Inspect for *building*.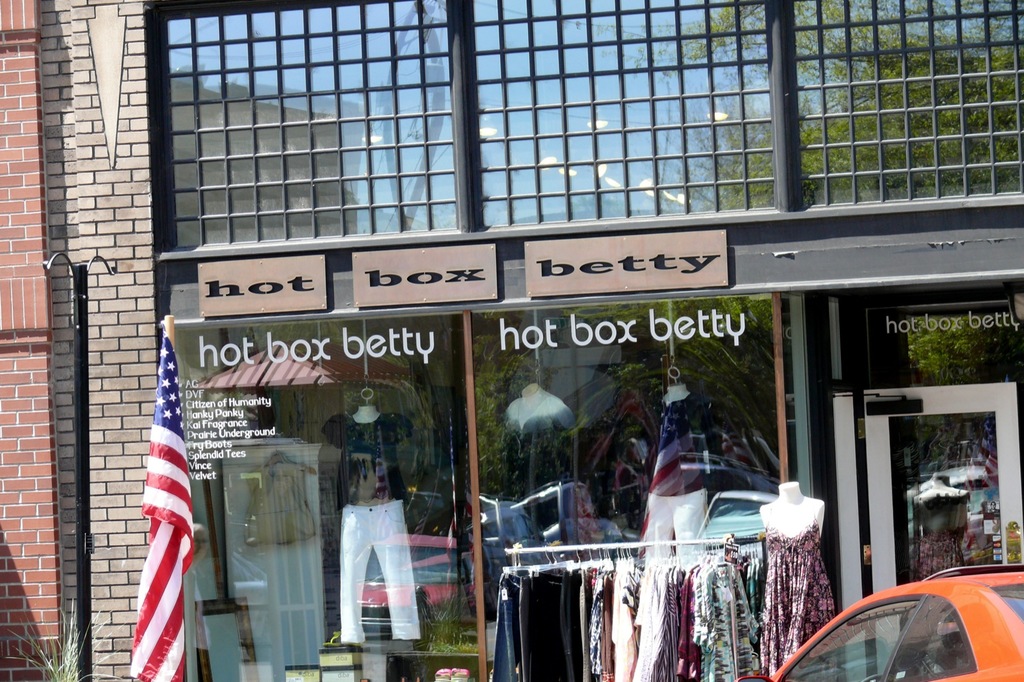
Inspection: 0/0/1023/681.
